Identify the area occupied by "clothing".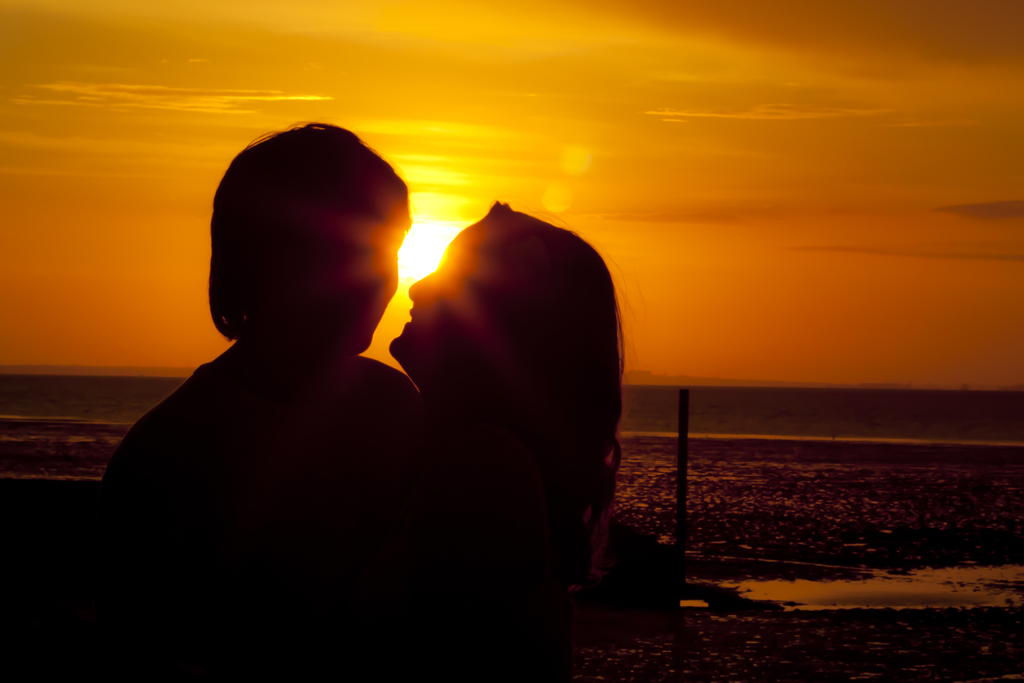
Area: region(74, 349, 438, 682).
